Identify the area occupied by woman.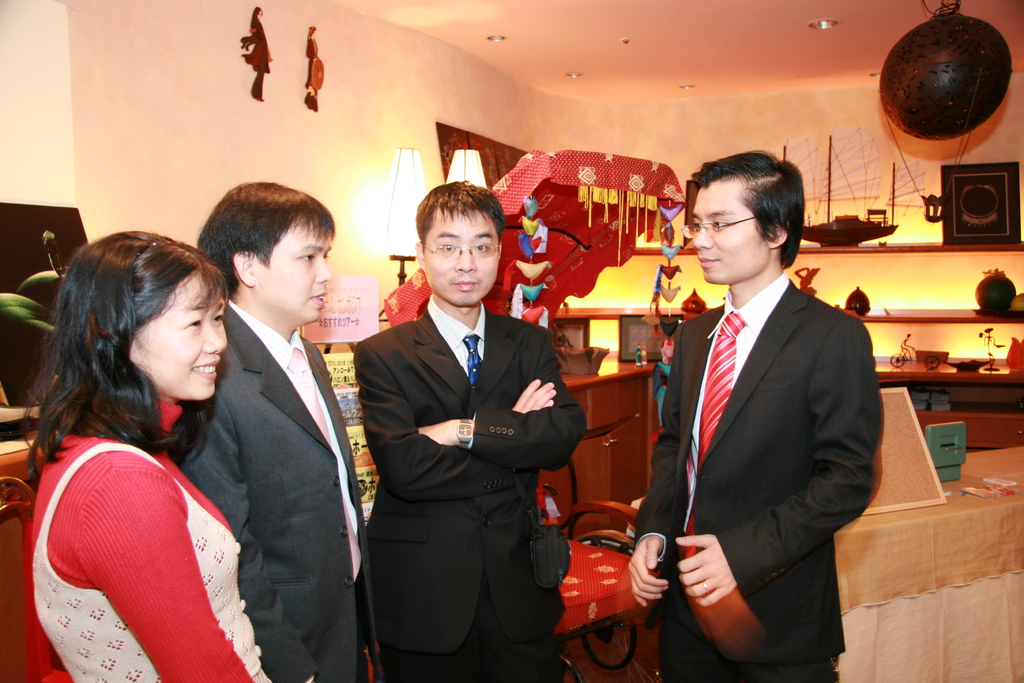
Area: <box>19,214,286,682</box>.
